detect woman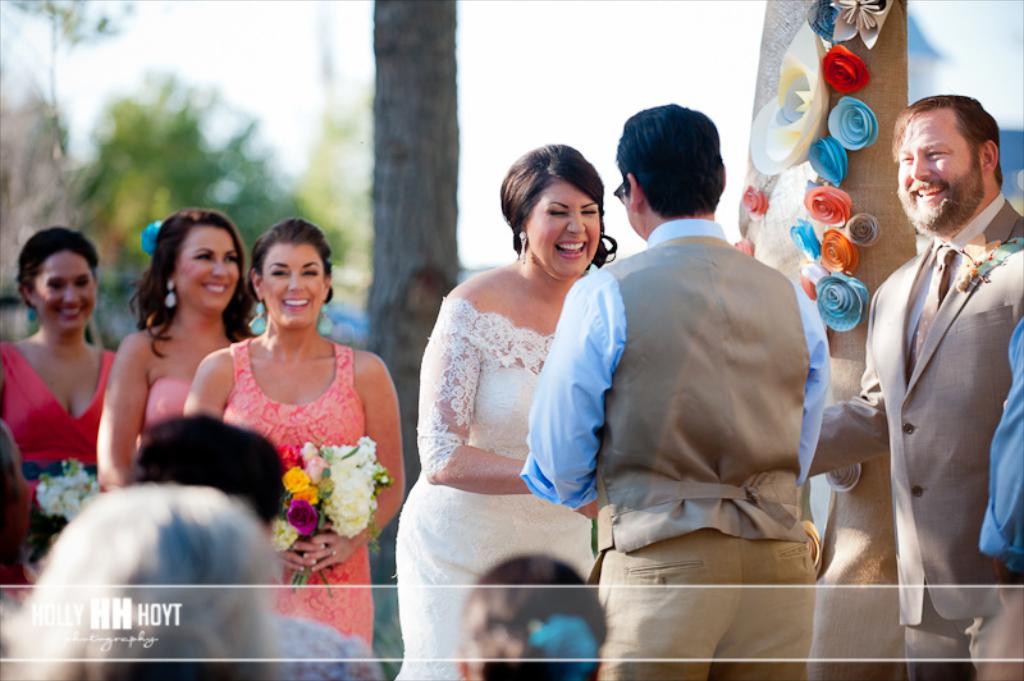
region(0, 225, 124, 556)
